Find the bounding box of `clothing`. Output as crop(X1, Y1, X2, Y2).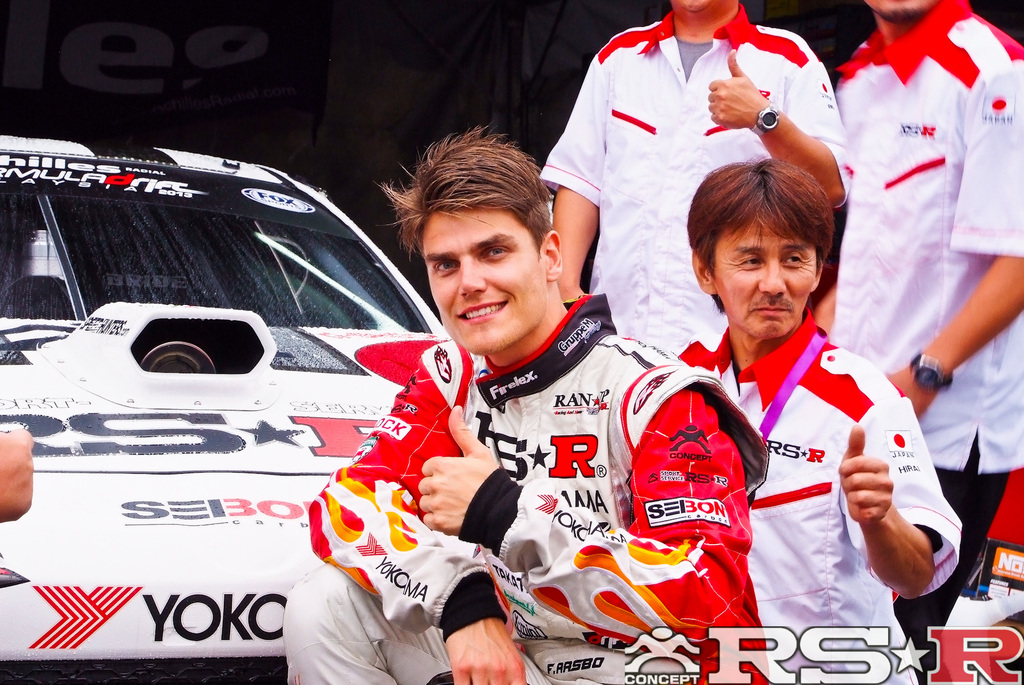
crop(832, 0, 1023, 645).
